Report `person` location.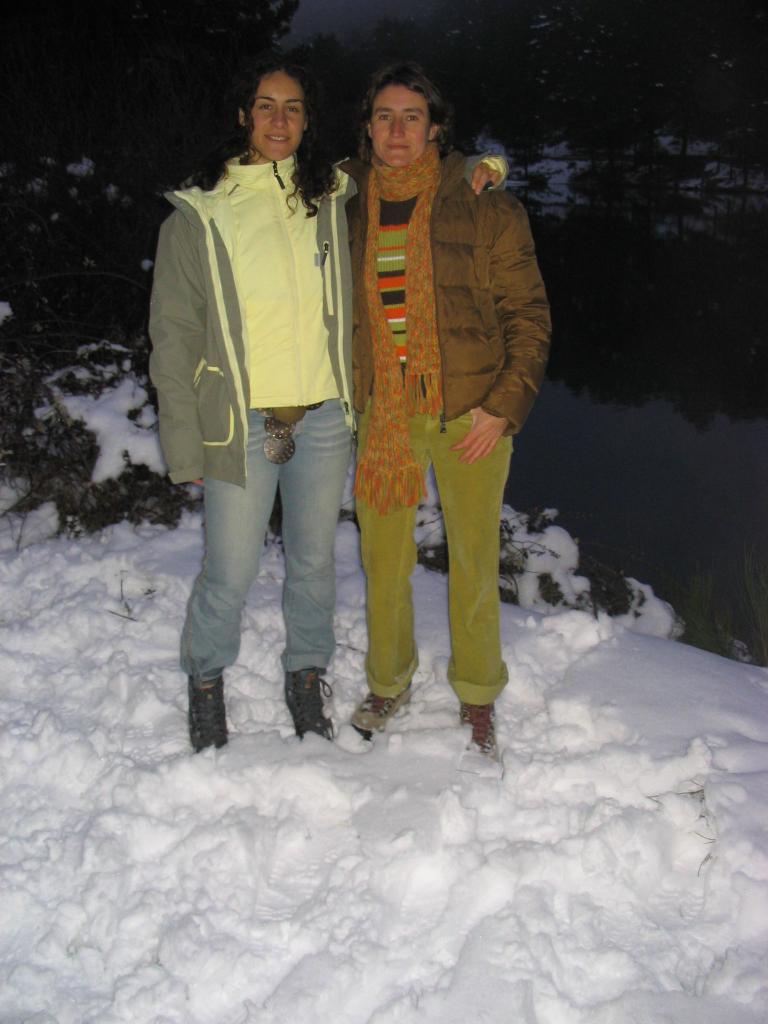
Report: bbox(145, 69, 513, 753).
